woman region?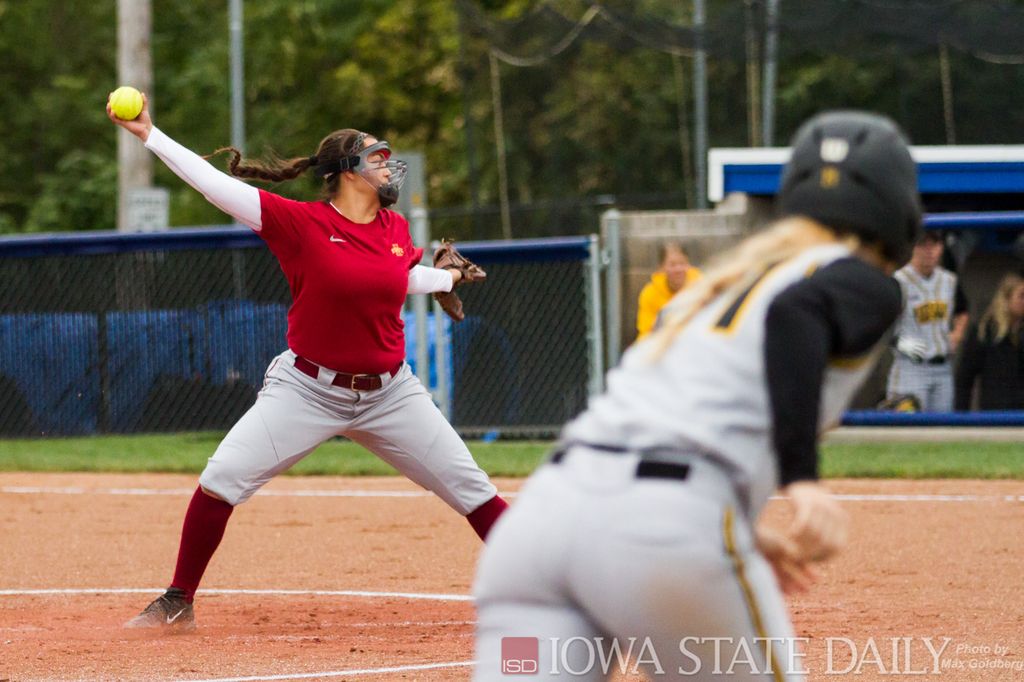
rect(122, 108, 510, 621)
